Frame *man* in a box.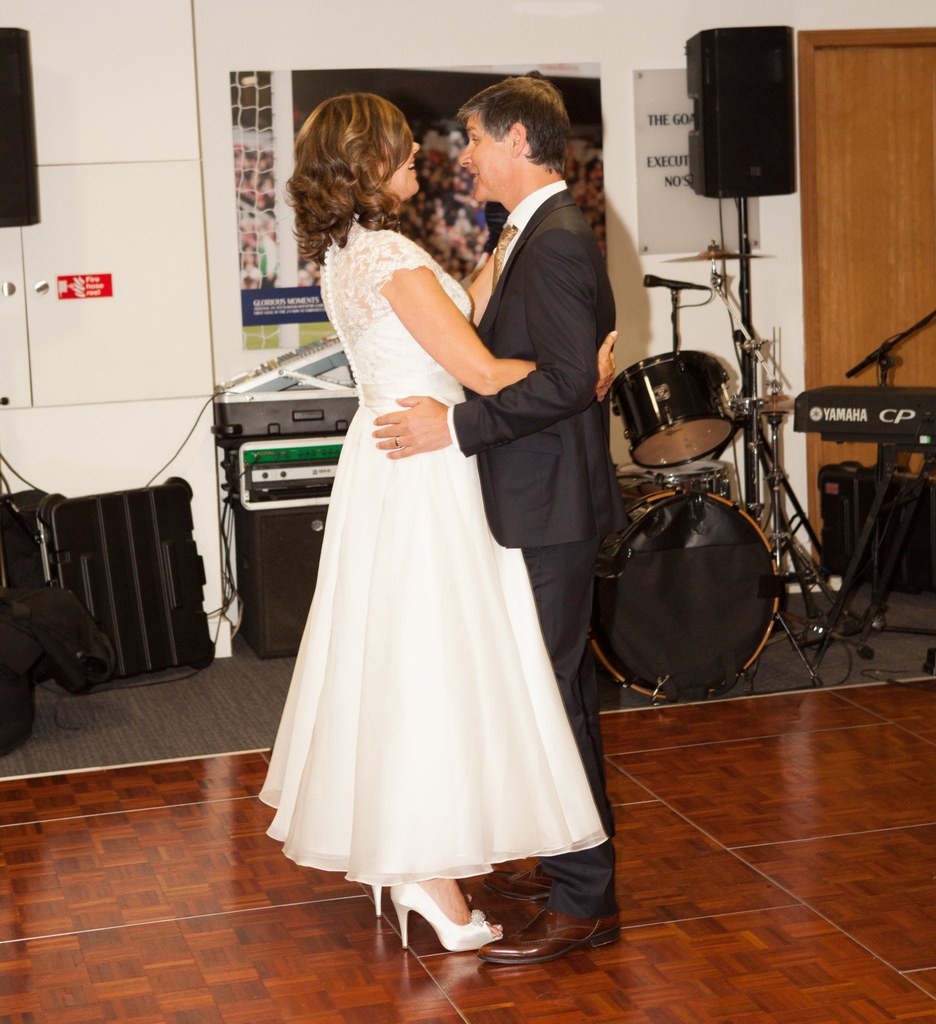
BBox(366, 78, 620, 970).
